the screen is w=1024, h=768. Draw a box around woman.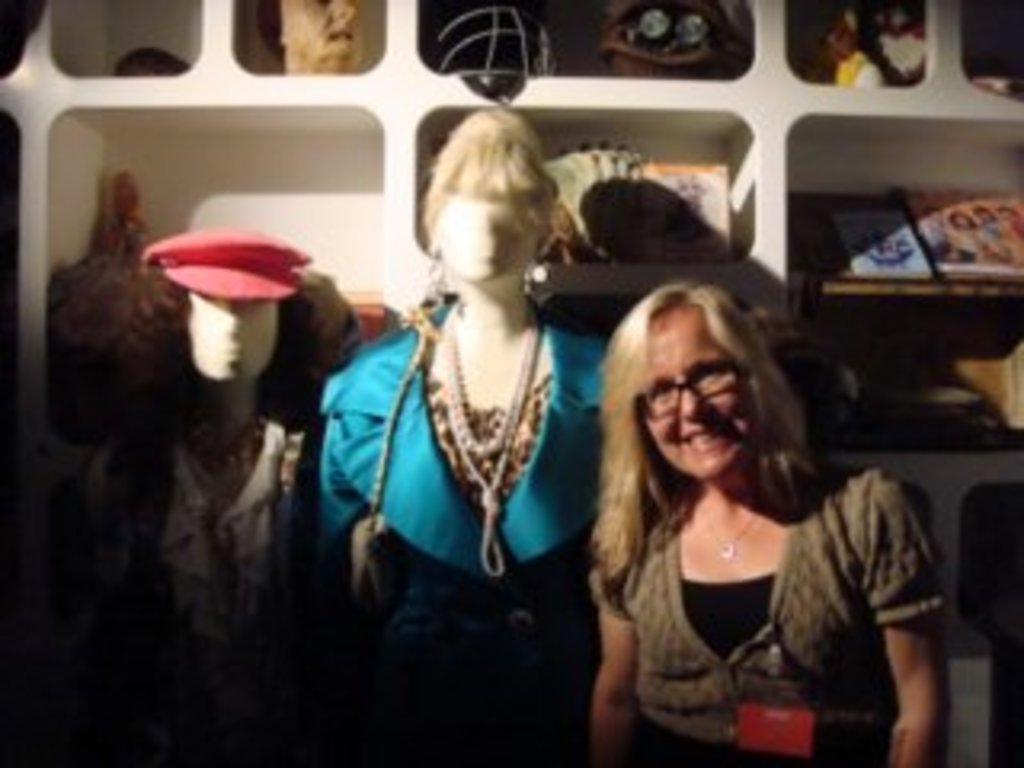
<bbox>317, 106, 605, 765</bbox>.
